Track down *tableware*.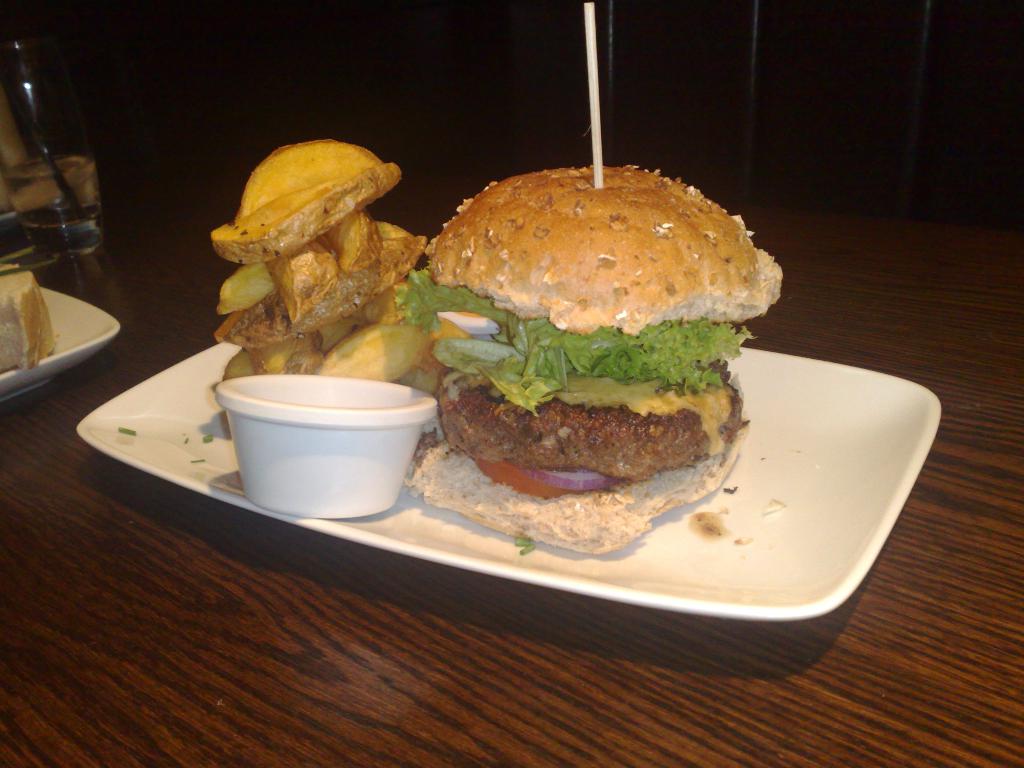
Tracked to 70/337/943/624.
